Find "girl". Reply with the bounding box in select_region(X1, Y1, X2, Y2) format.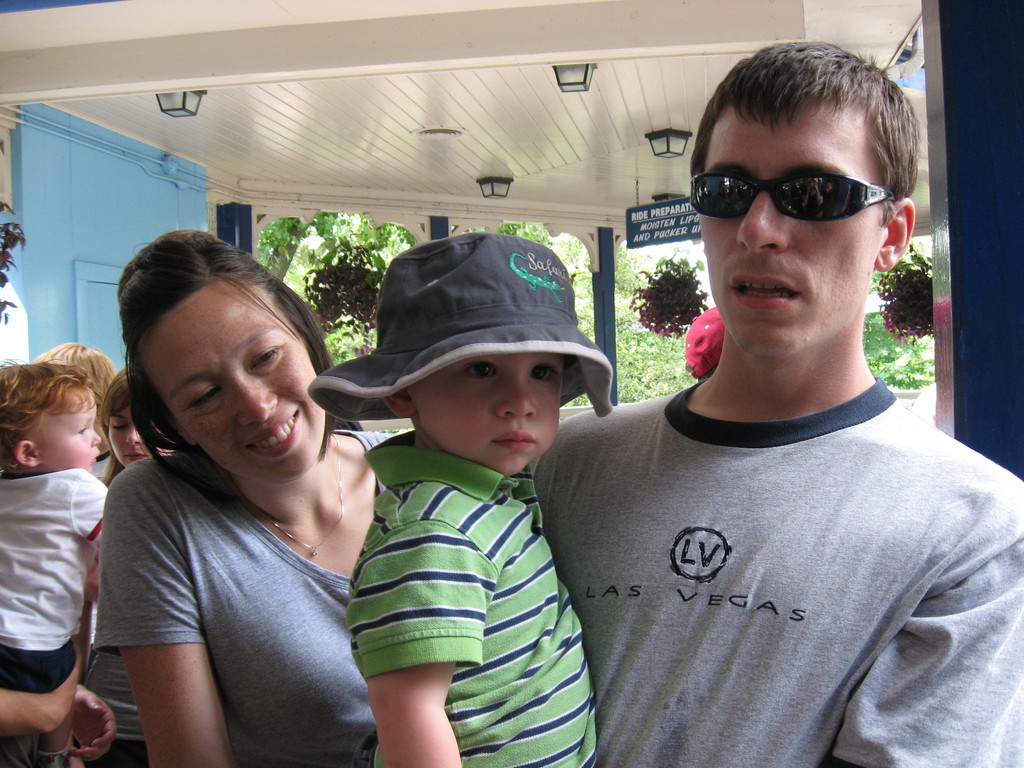
select_region(0, 363, 114, 767).
